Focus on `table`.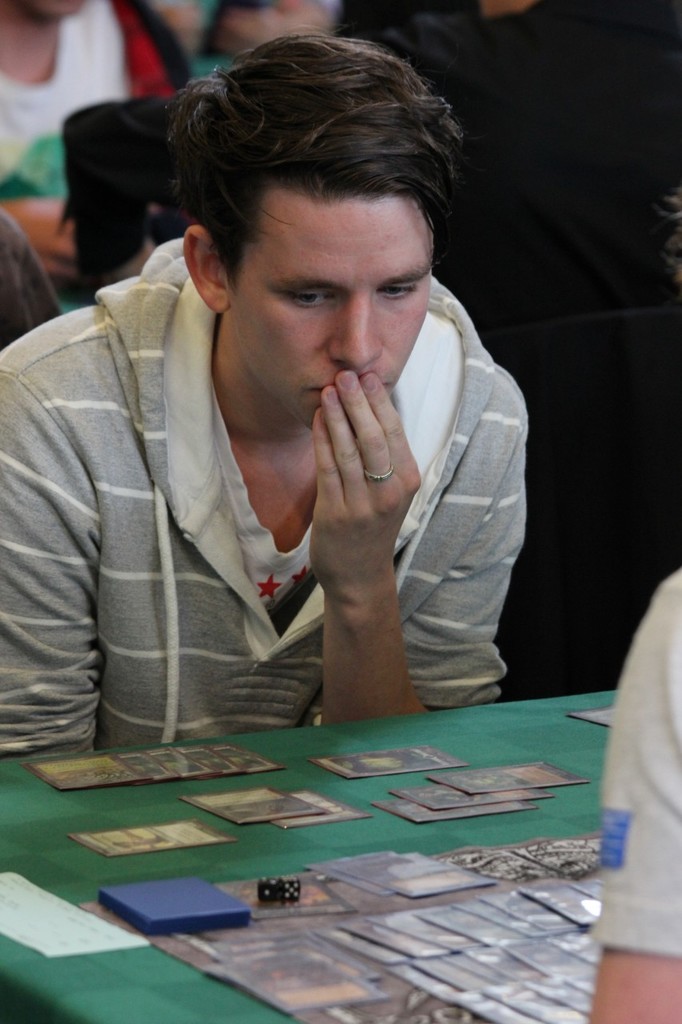
Focused at BBox(0, 681, 630, 1023).
